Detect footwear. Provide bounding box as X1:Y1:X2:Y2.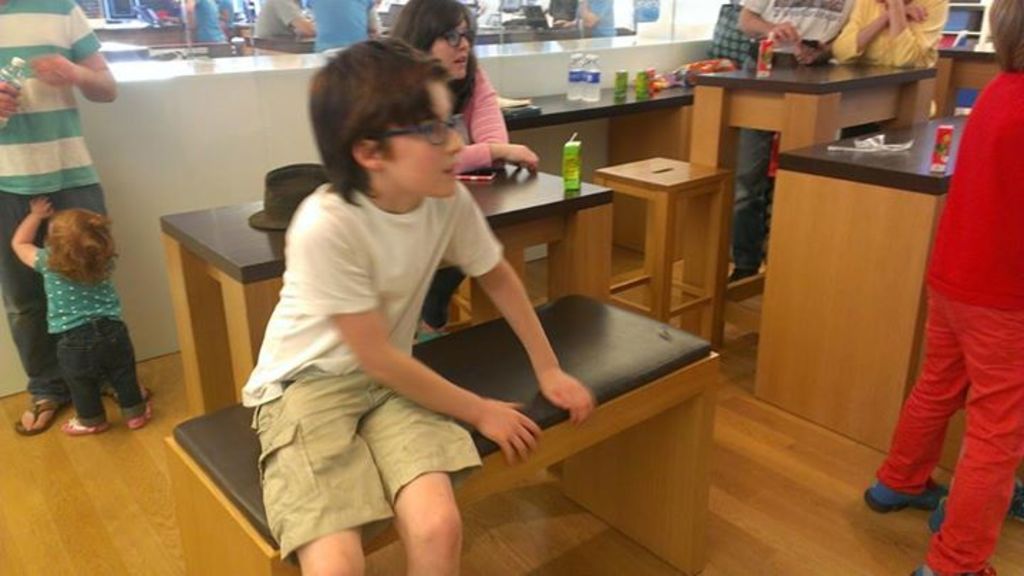
101:383:156:408.
